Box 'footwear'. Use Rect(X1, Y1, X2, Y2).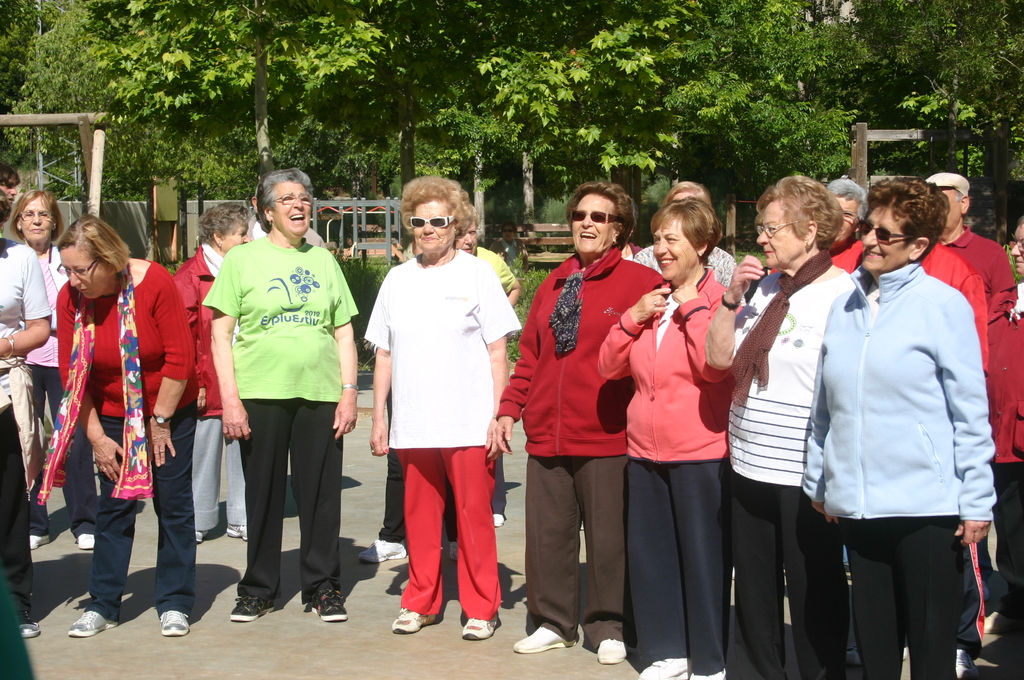
Rect(20, 534, 52, 552).
